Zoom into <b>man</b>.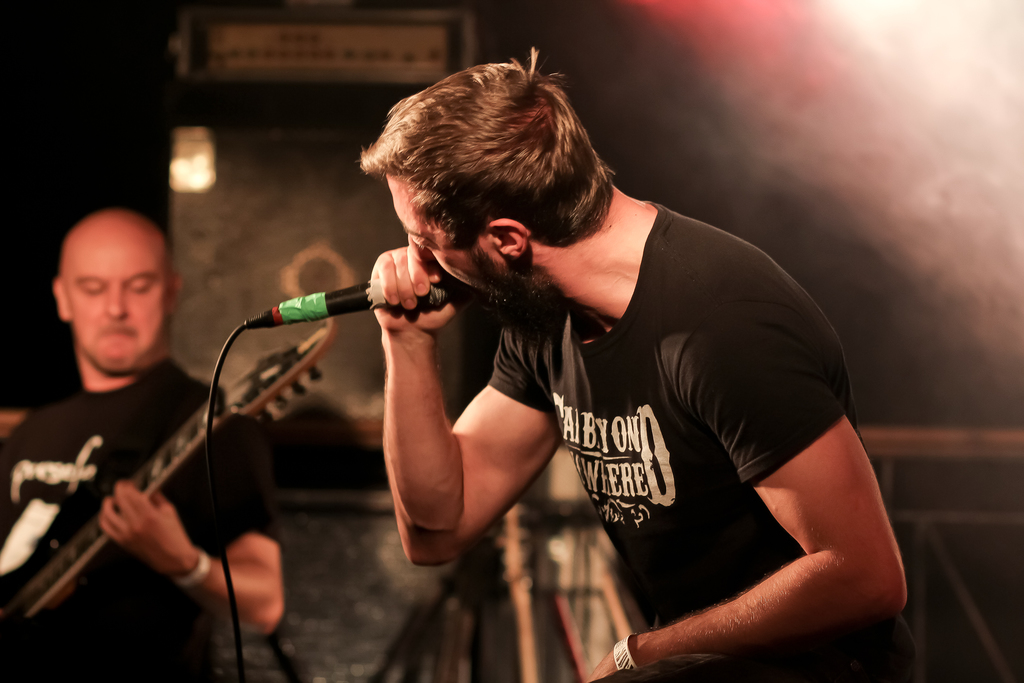
Zoom target: left=8, top=204, right=245, bottom=682.
